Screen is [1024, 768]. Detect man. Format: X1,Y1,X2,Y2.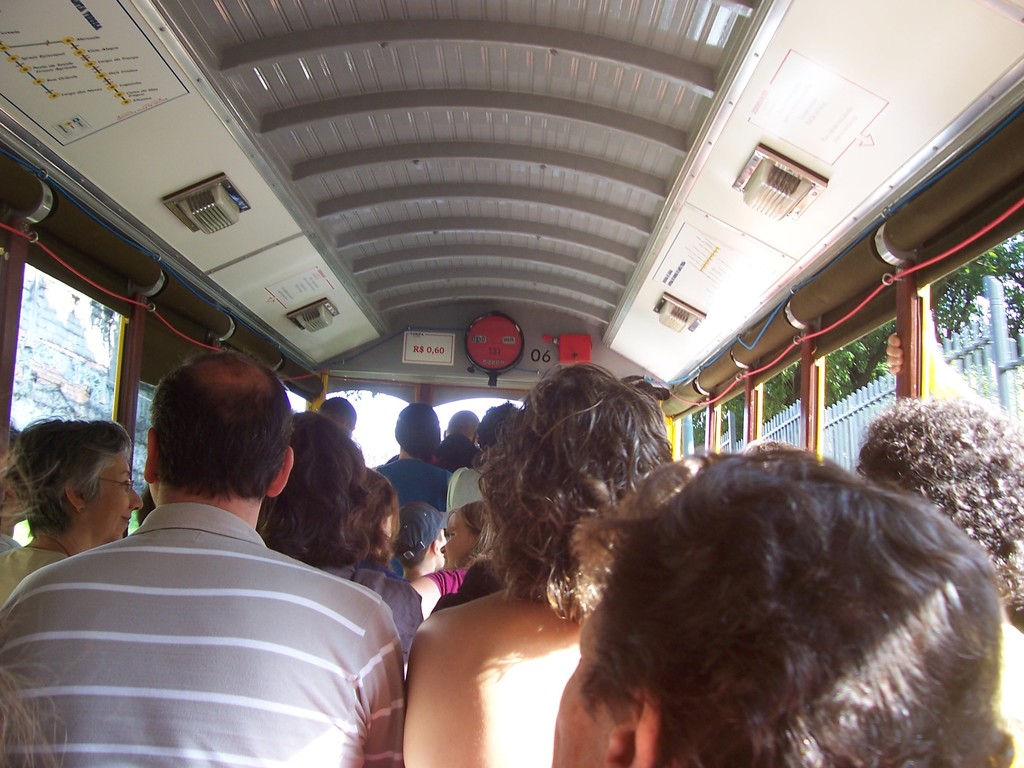
553,440,1023,767.
